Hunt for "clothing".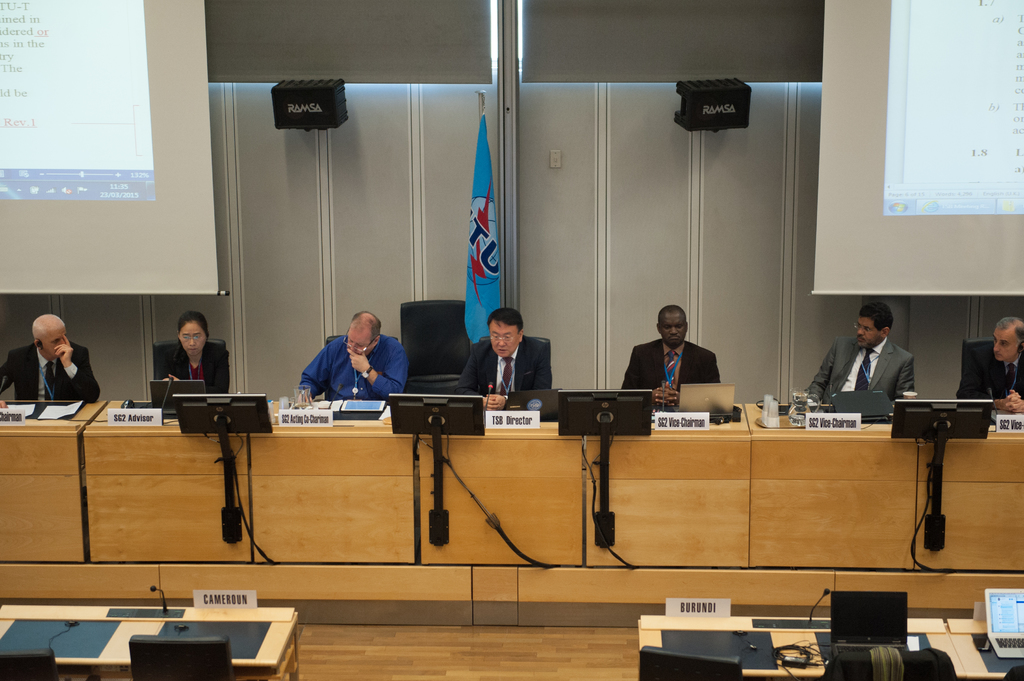
Hunted down at box=[307, 333, 413, 407].
